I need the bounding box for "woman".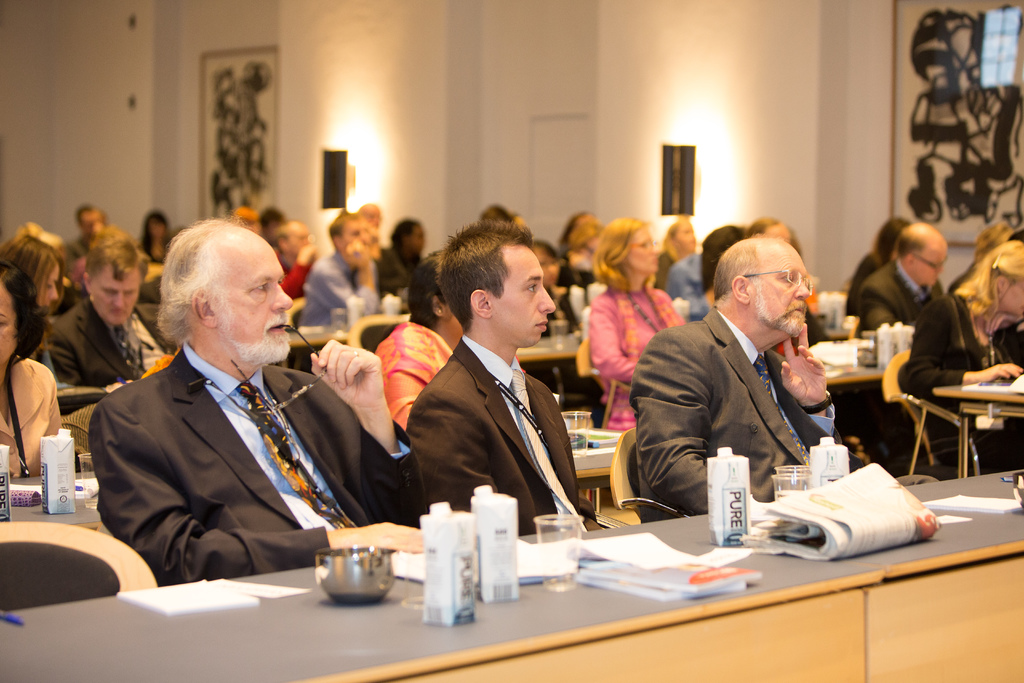
Here it is: l=0, t=259, r=69, b=479.
